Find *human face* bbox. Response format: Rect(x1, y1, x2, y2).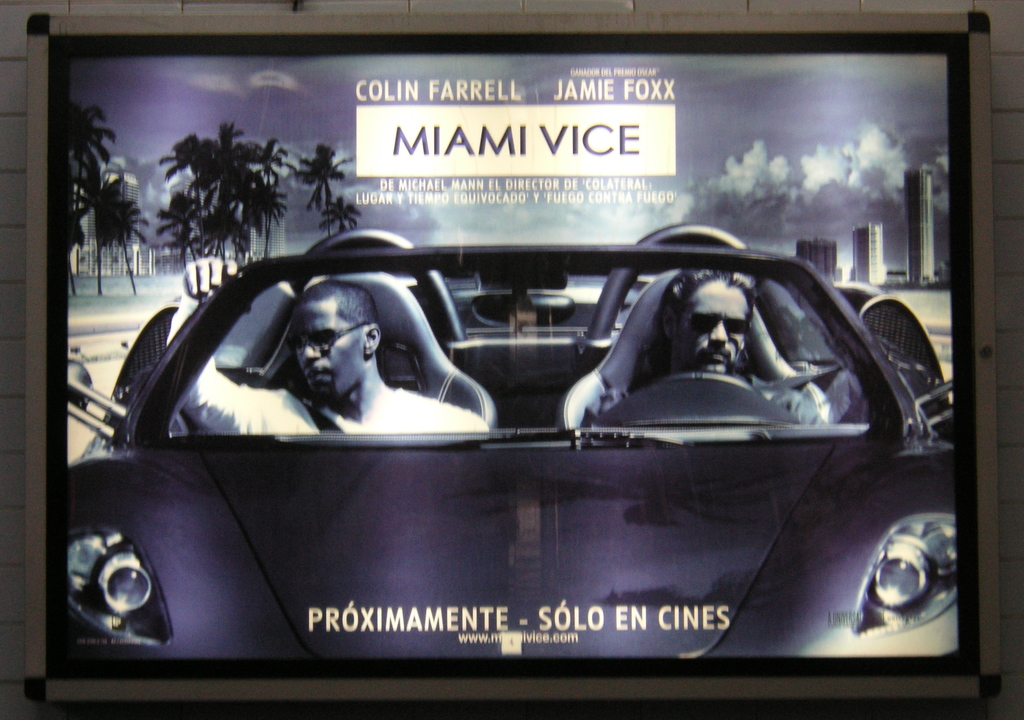
Rect(291, 311, 371, 398).
